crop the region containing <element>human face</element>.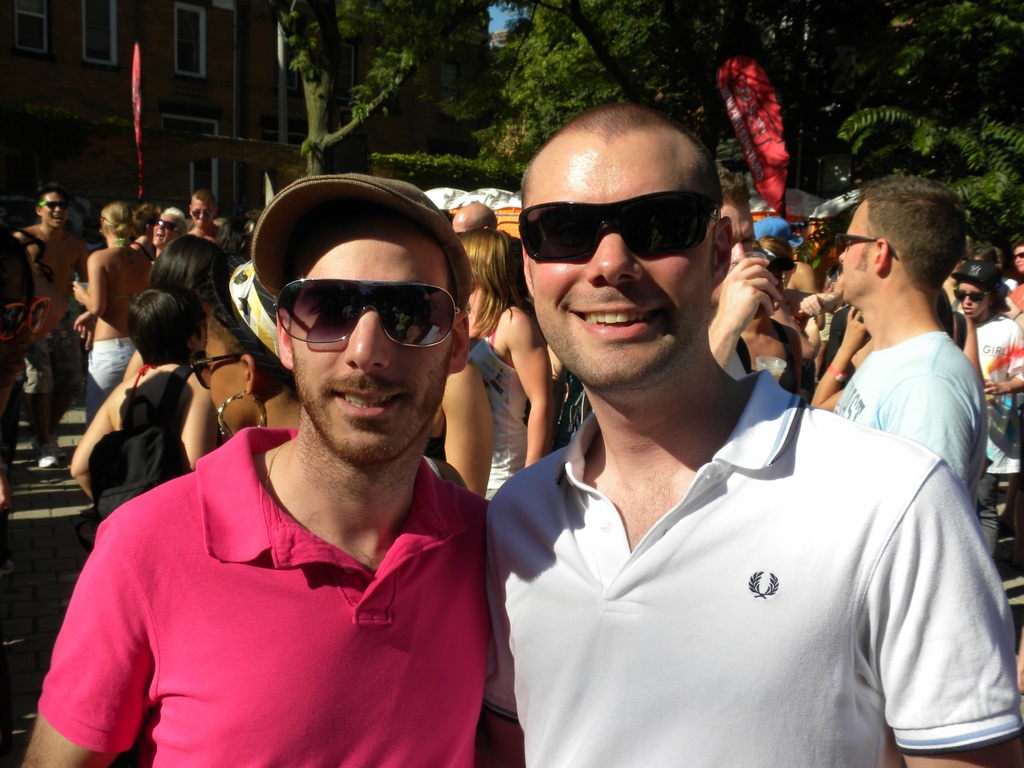
Crop region: 831 198 878 301.
